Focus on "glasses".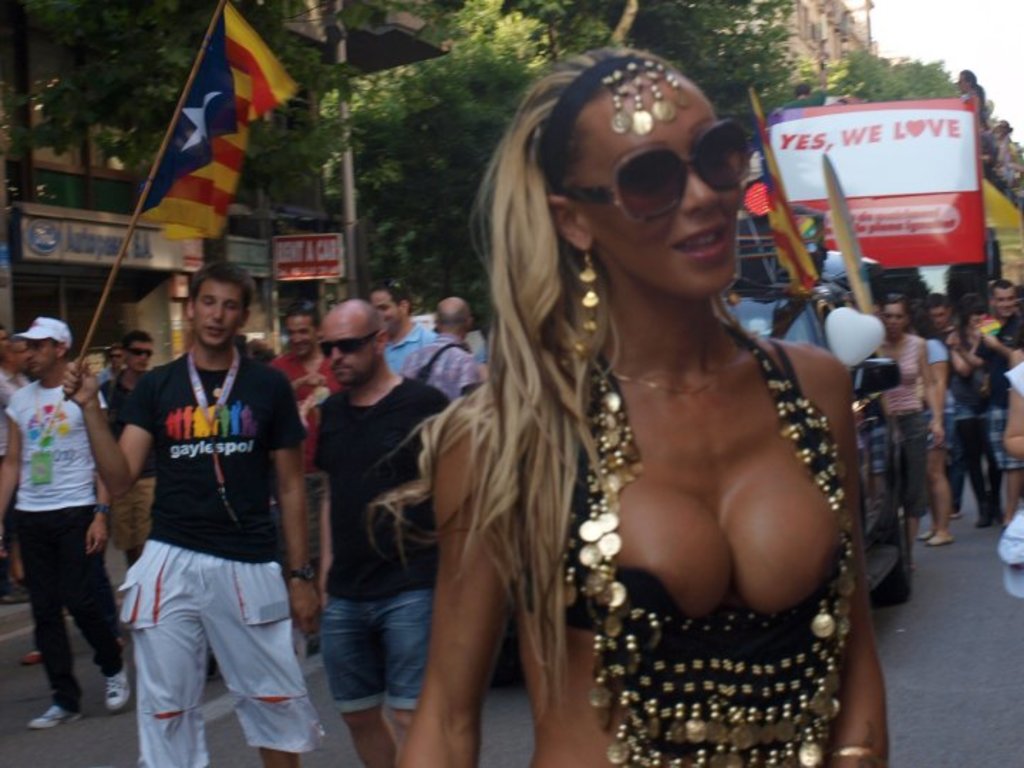
Focused at 121:347:159:357.
